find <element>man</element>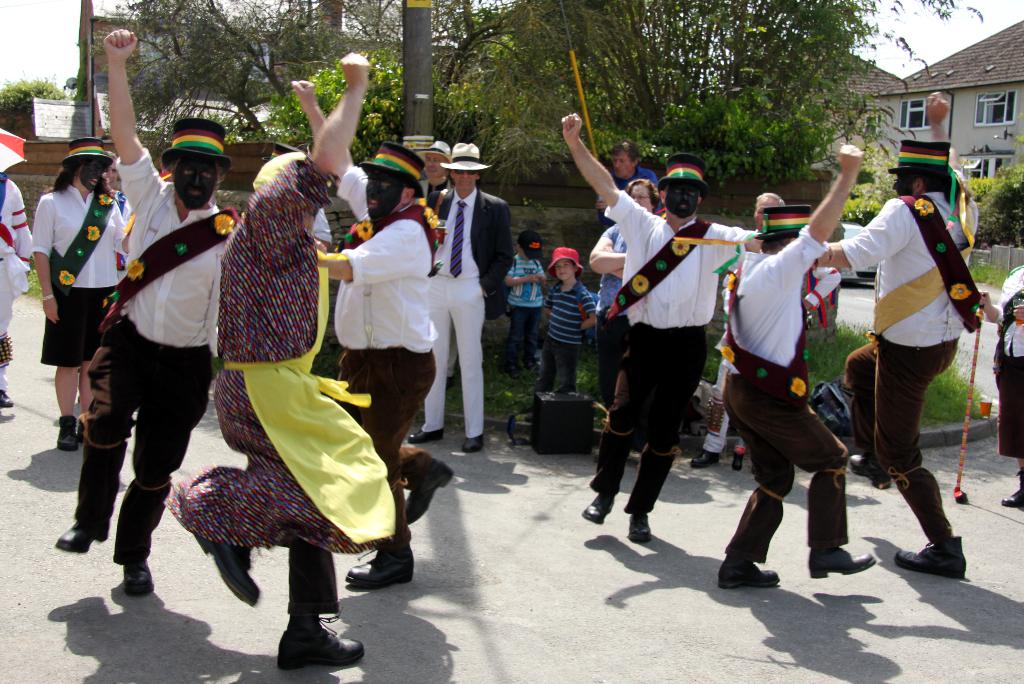
(813, 94, 975, 575)
